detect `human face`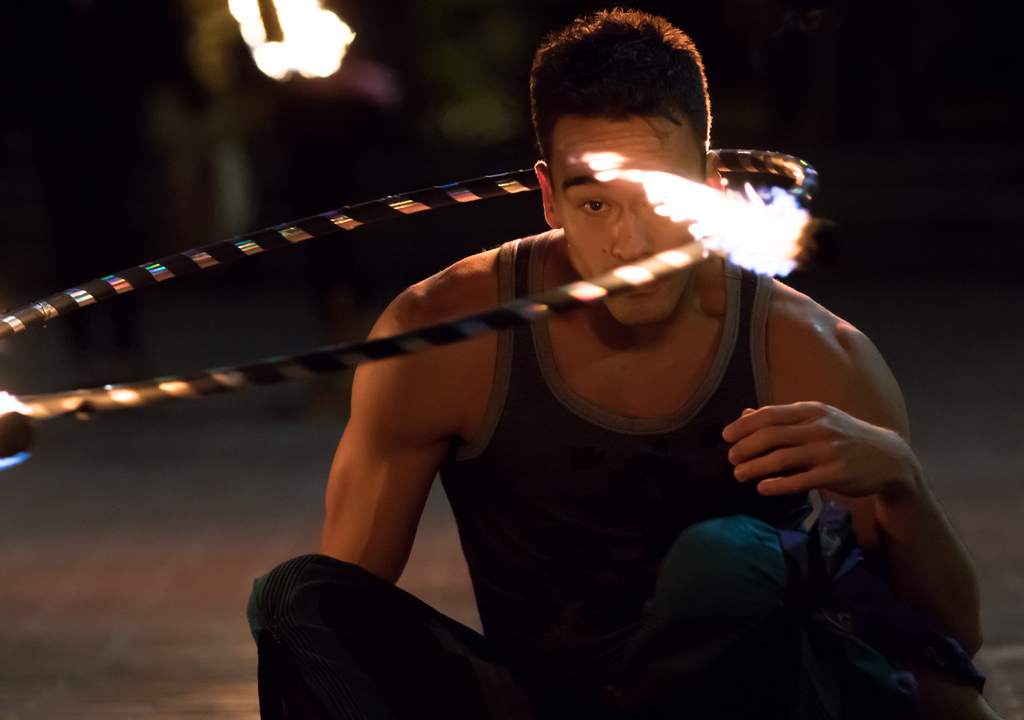
rect(551, 111, 710, 325)
